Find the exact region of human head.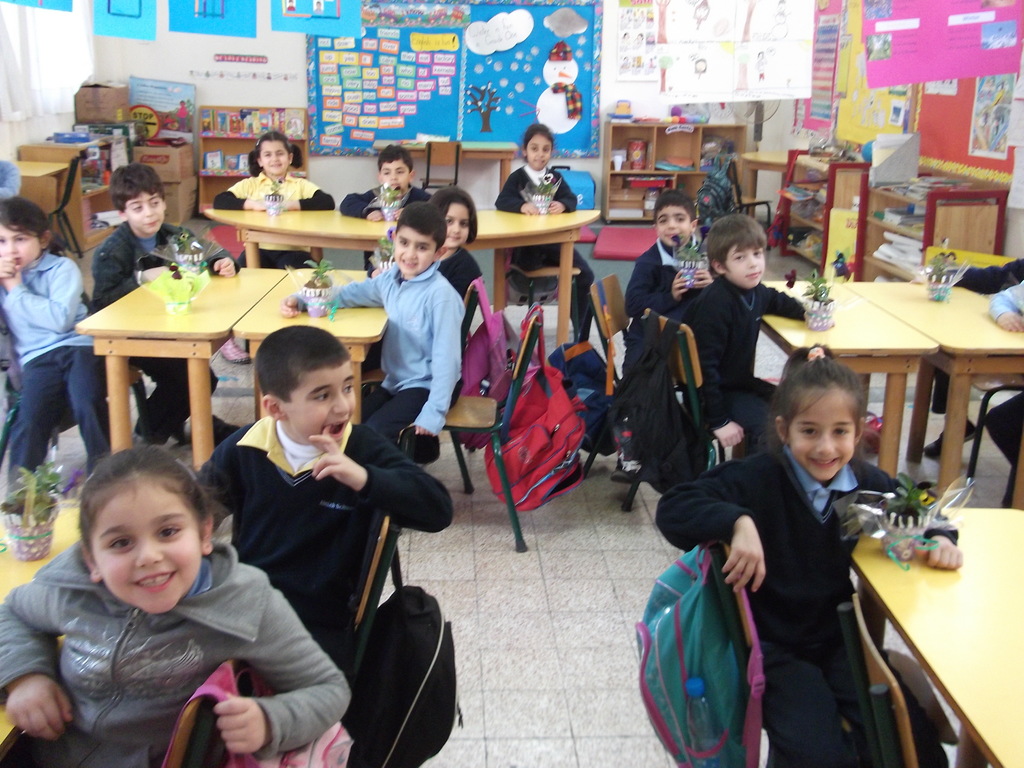
Exact region: BBox(61, 455, 216, 604).
